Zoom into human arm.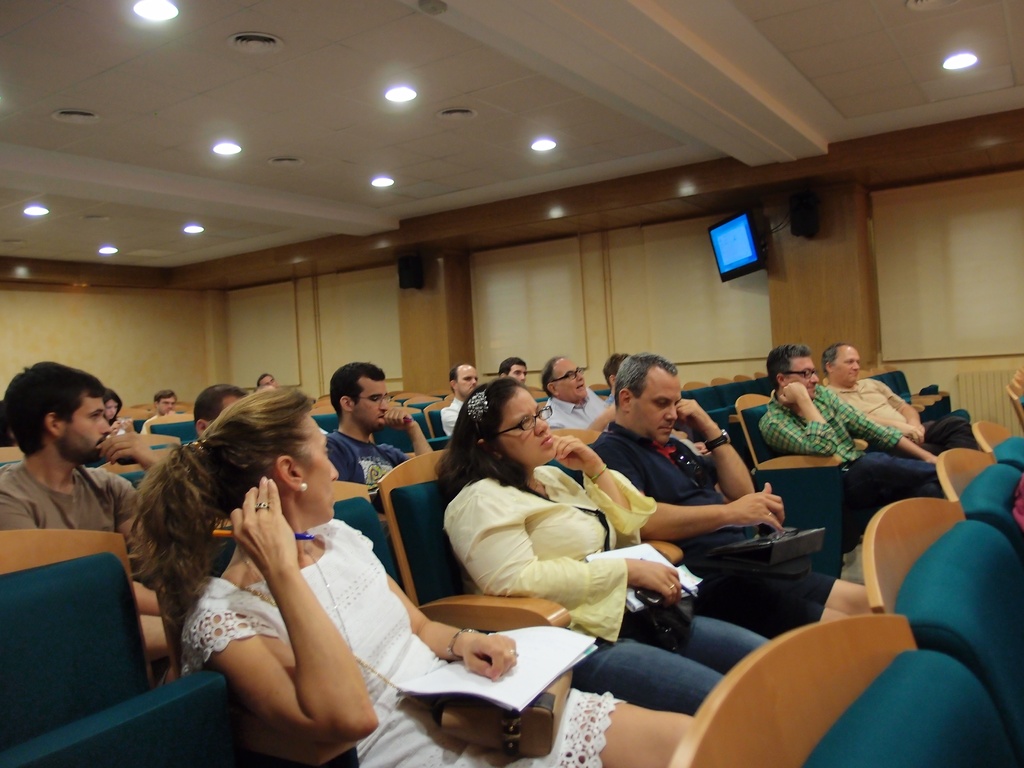
Zoom target: box=[600, 435, 795, 550].
